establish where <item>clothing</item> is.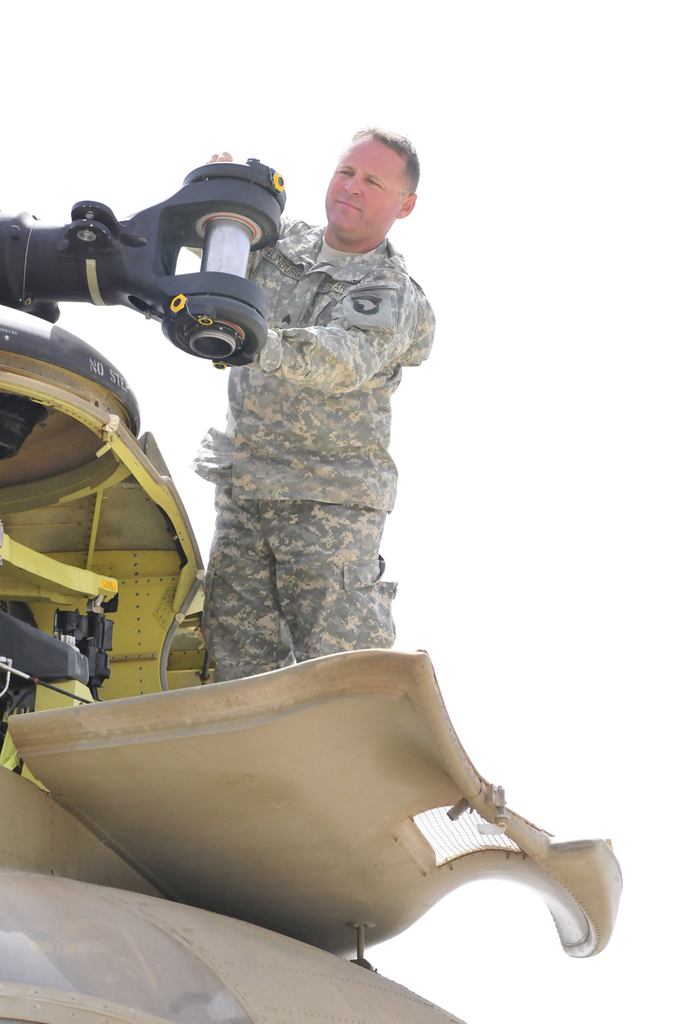
Established at box(170, 172, 434, 674).
